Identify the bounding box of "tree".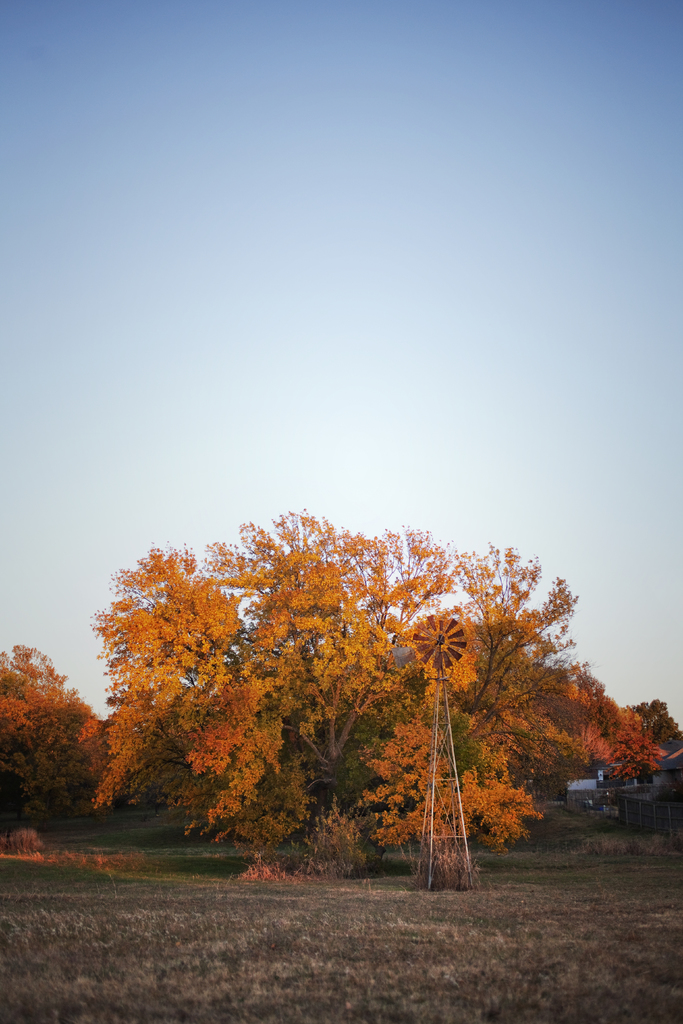
box(0, 637, 99, 835).
